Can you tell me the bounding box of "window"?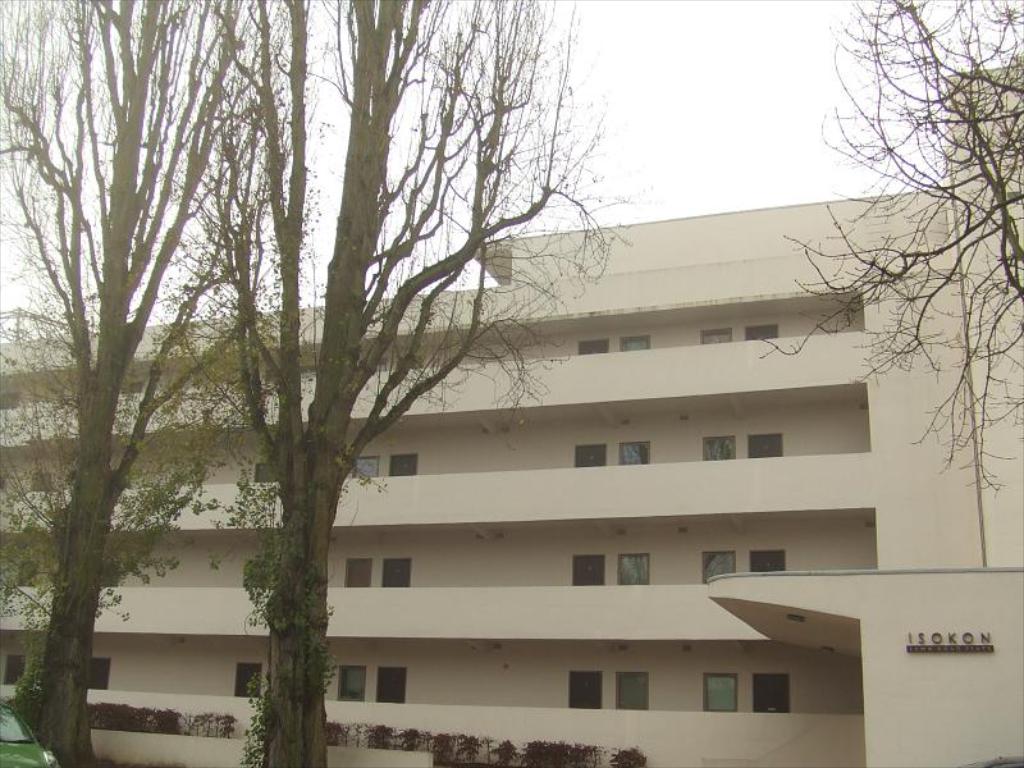
box=[620, 553, 650, 582].
